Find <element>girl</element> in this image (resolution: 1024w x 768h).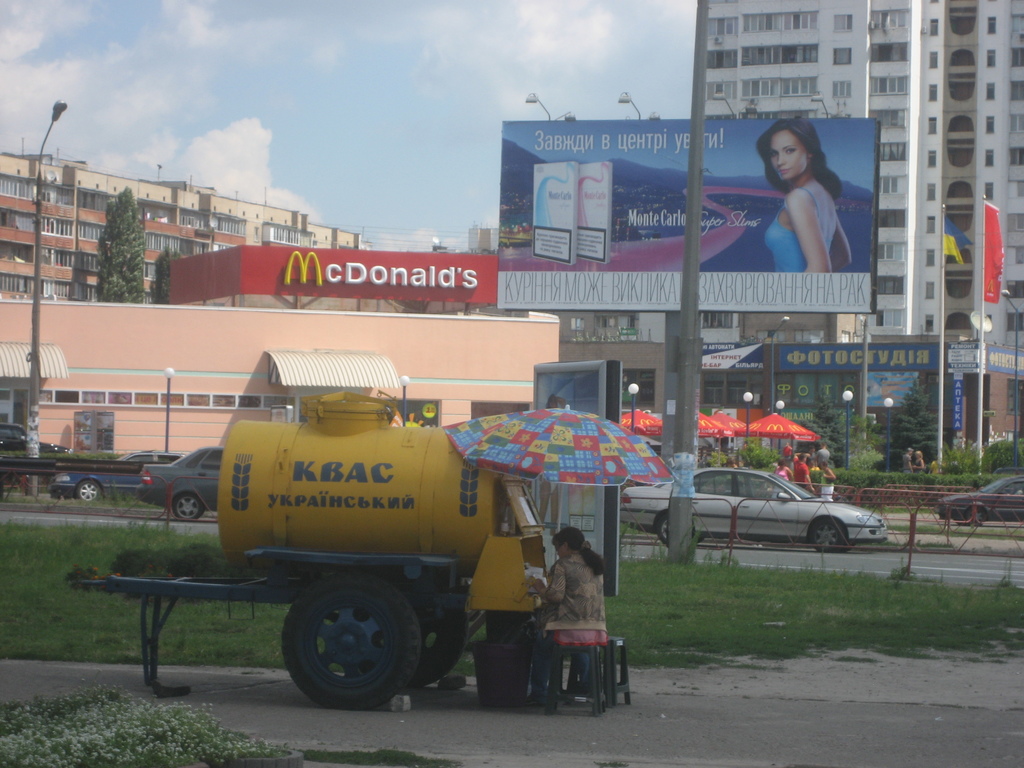
bbox(756, 120, 853, 274).
